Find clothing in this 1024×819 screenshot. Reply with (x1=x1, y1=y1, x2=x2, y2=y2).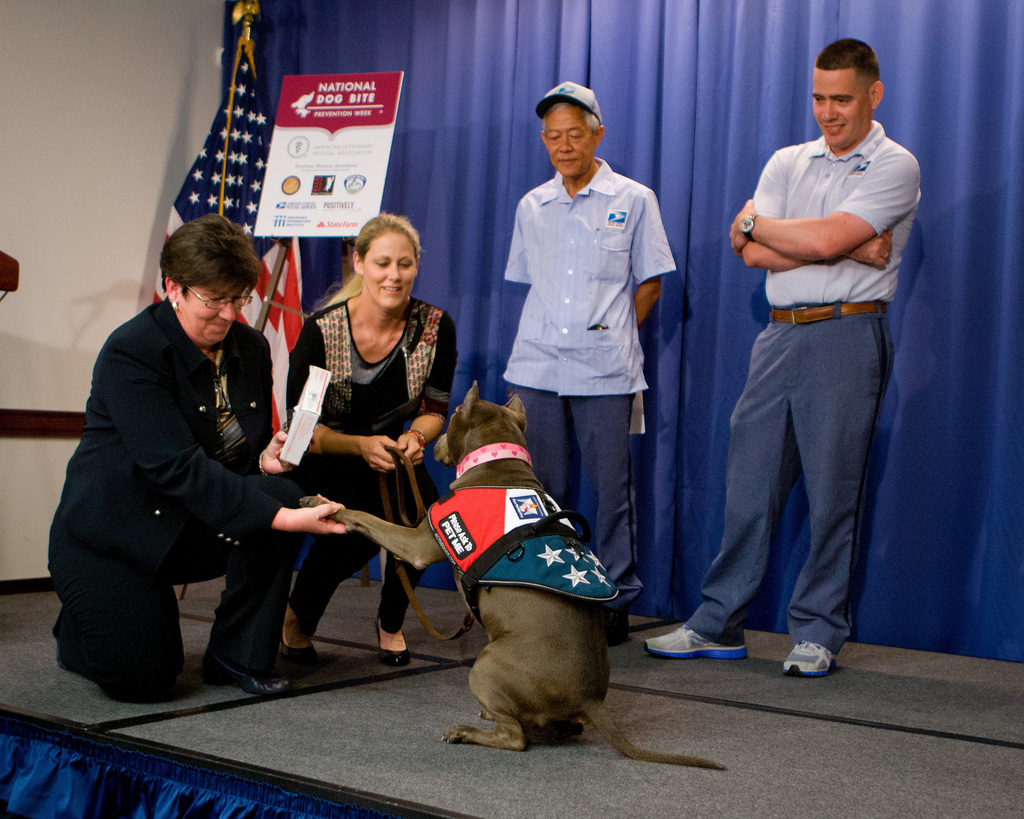
(x1=289, y1=294, x2=456, y2=632).
